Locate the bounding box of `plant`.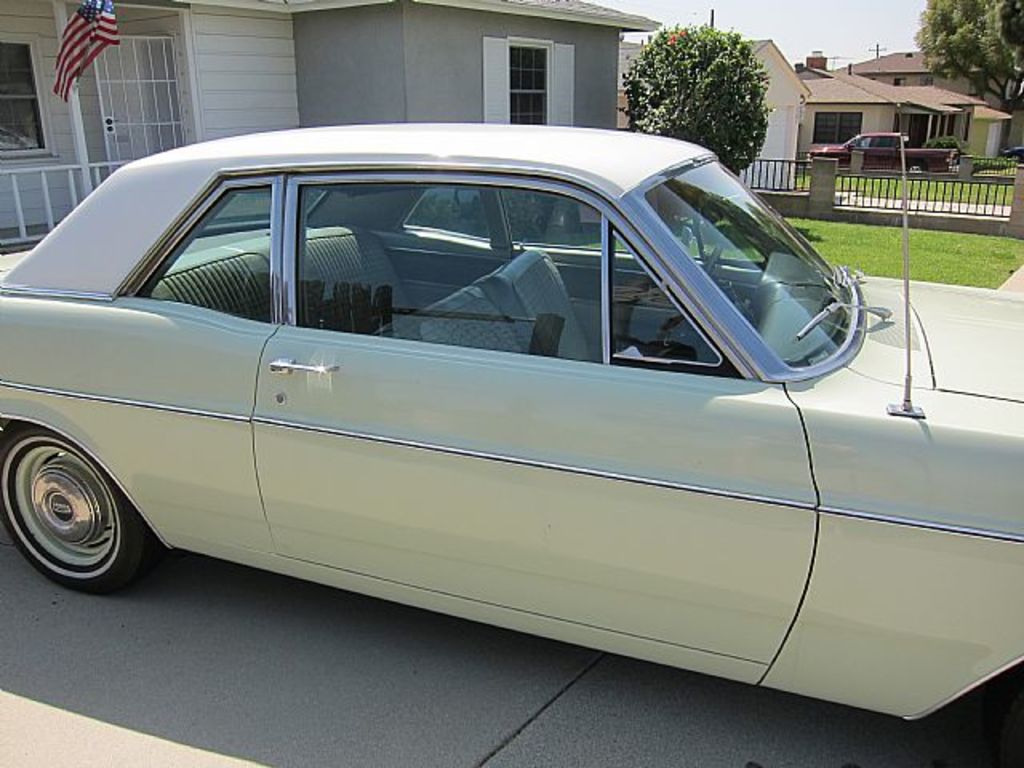
Bounding box: 918:136:960:163.
